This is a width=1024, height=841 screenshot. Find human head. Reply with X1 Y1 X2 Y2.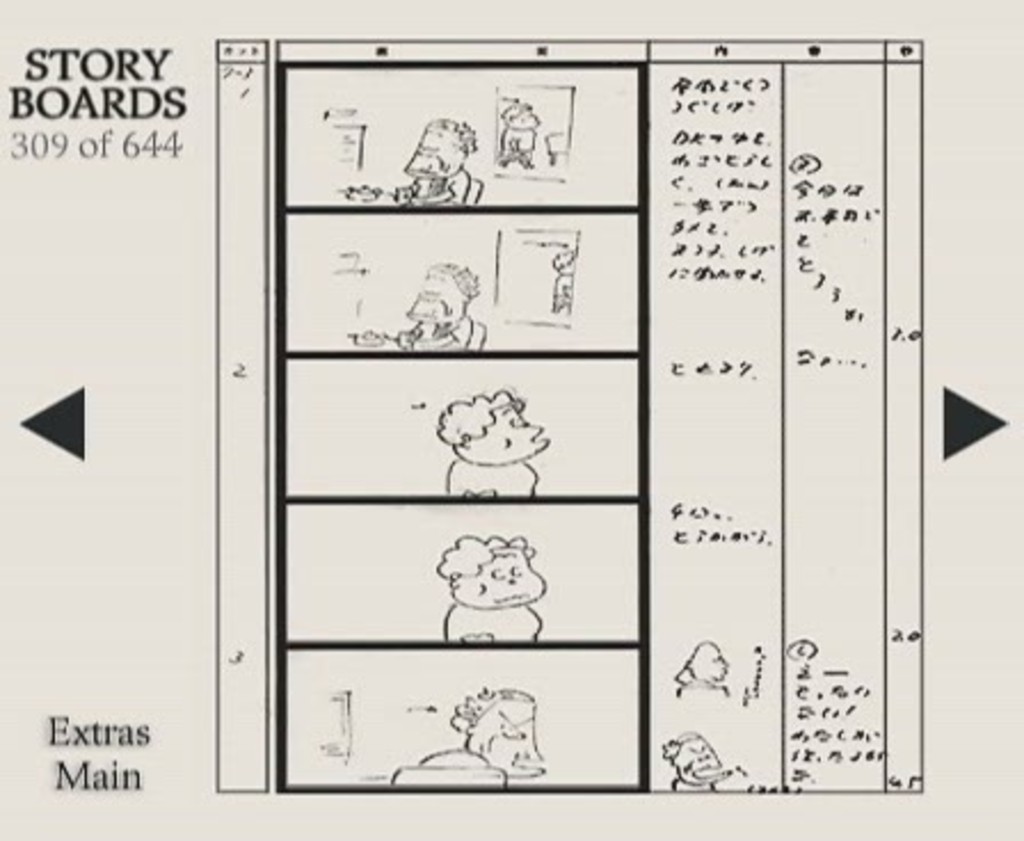
439 537 549 610.
